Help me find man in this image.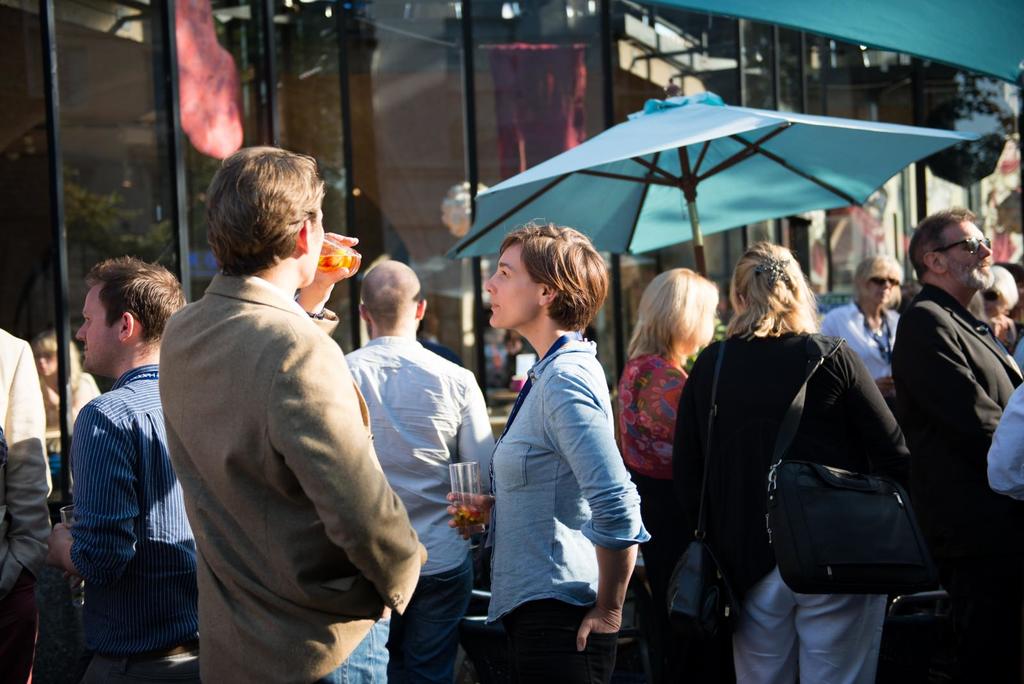
Found it: [x1=161, y1=149, x2=422, y2=683].
